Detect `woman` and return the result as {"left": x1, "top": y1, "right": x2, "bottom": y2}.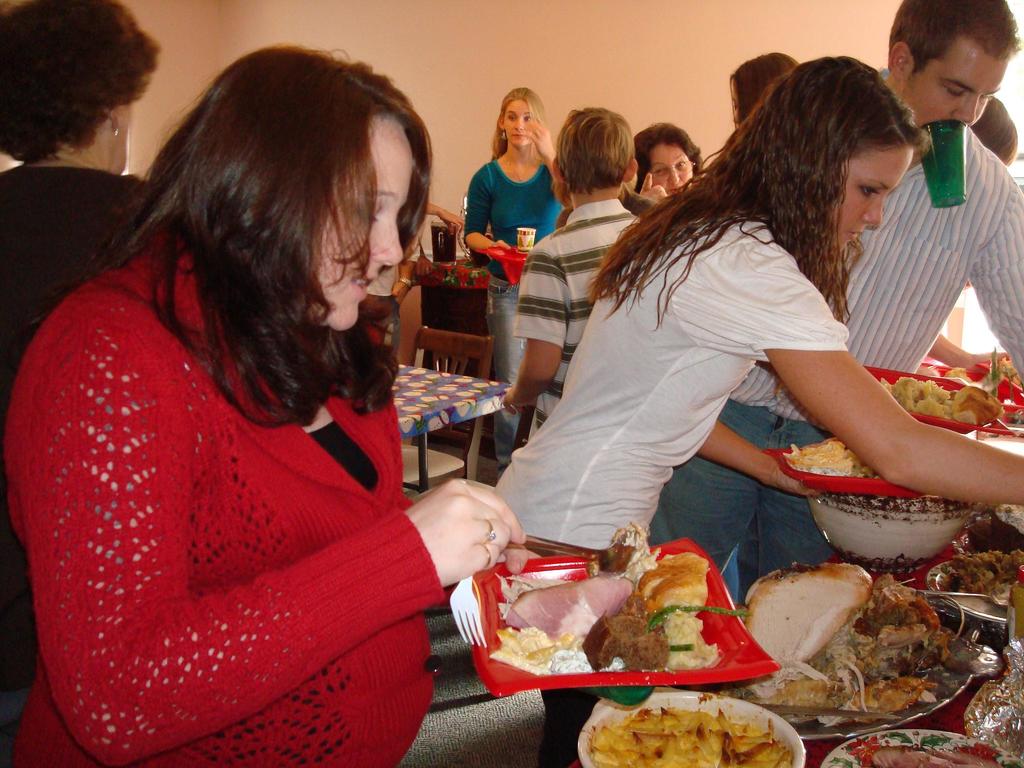
{"left": 3, "top": 45, "right": 540, "bottom": 767}.
